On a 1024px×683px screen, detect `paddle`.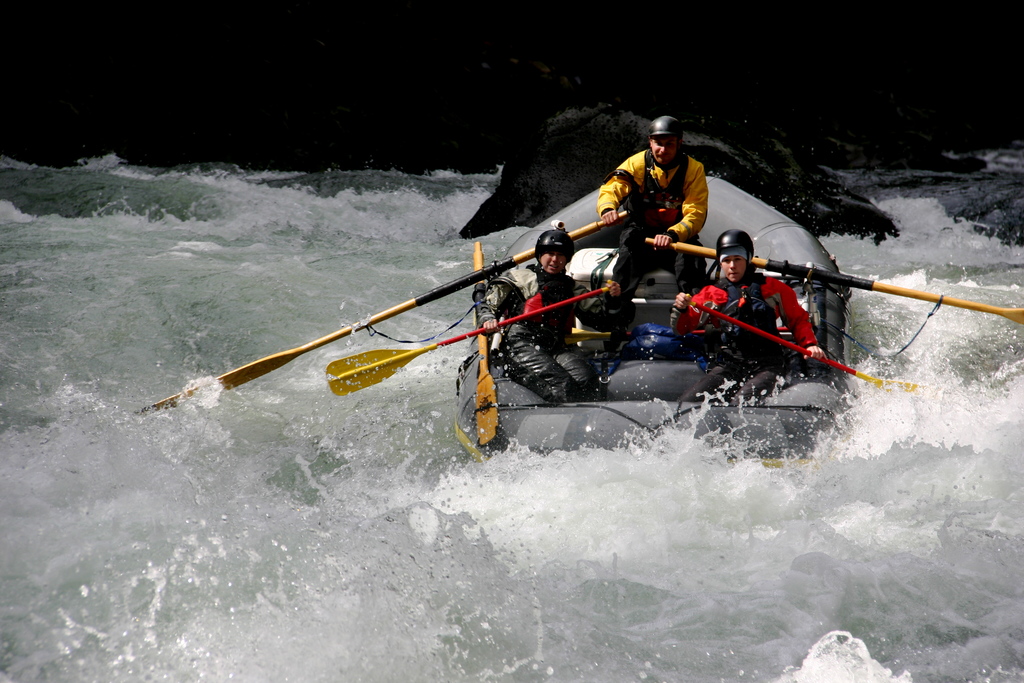
locate(645, 237, 1023, 325).
